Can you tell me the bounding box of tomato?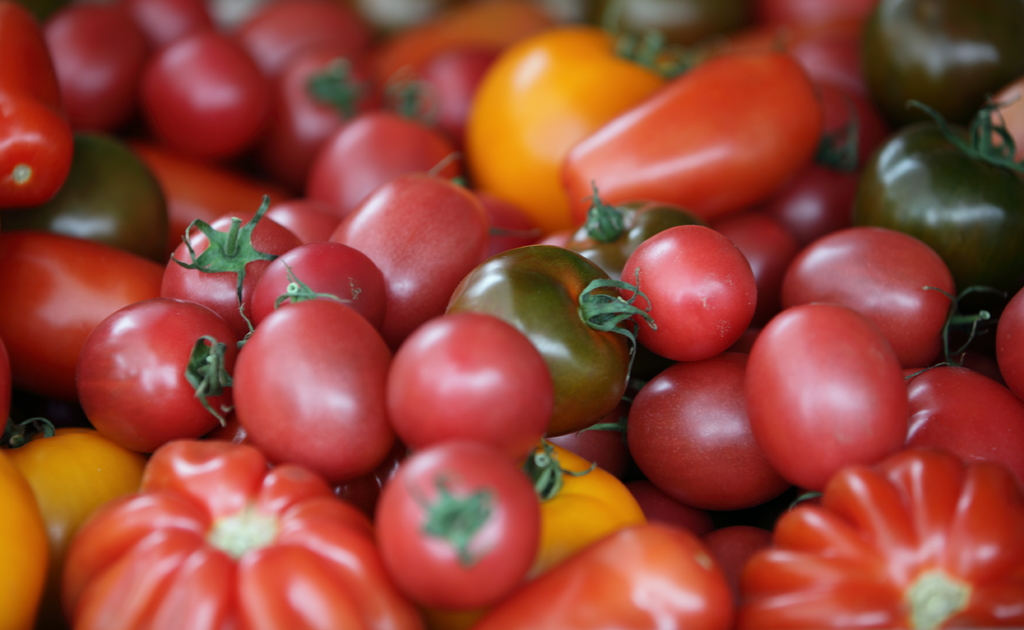
(621, 223, 758, 356).
